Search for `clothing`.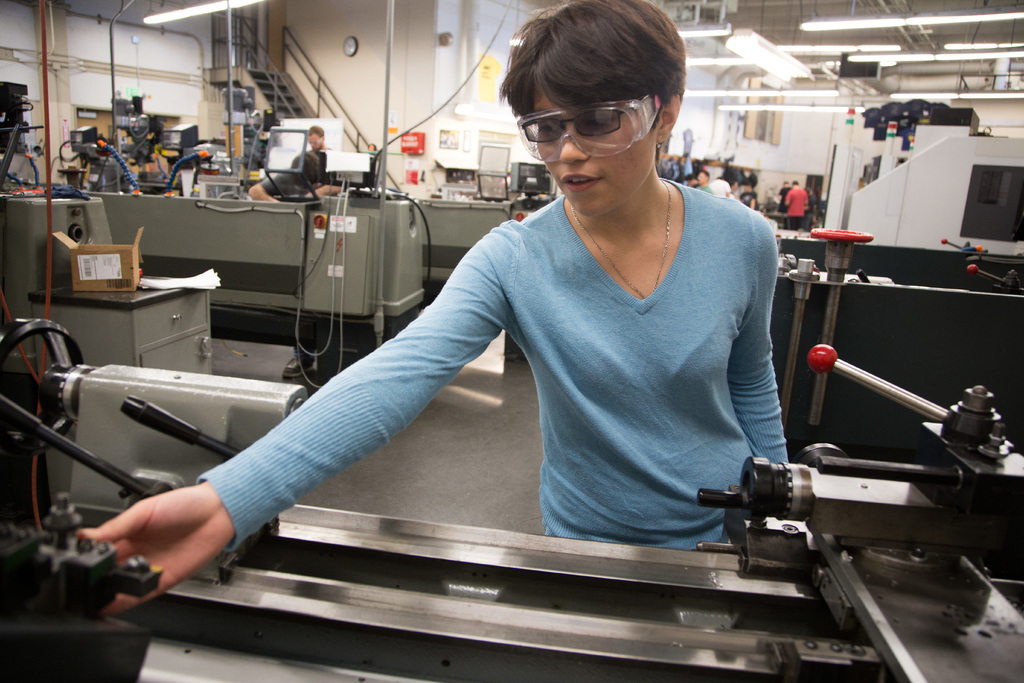
Found at crop(242, 144, 810, 598).
